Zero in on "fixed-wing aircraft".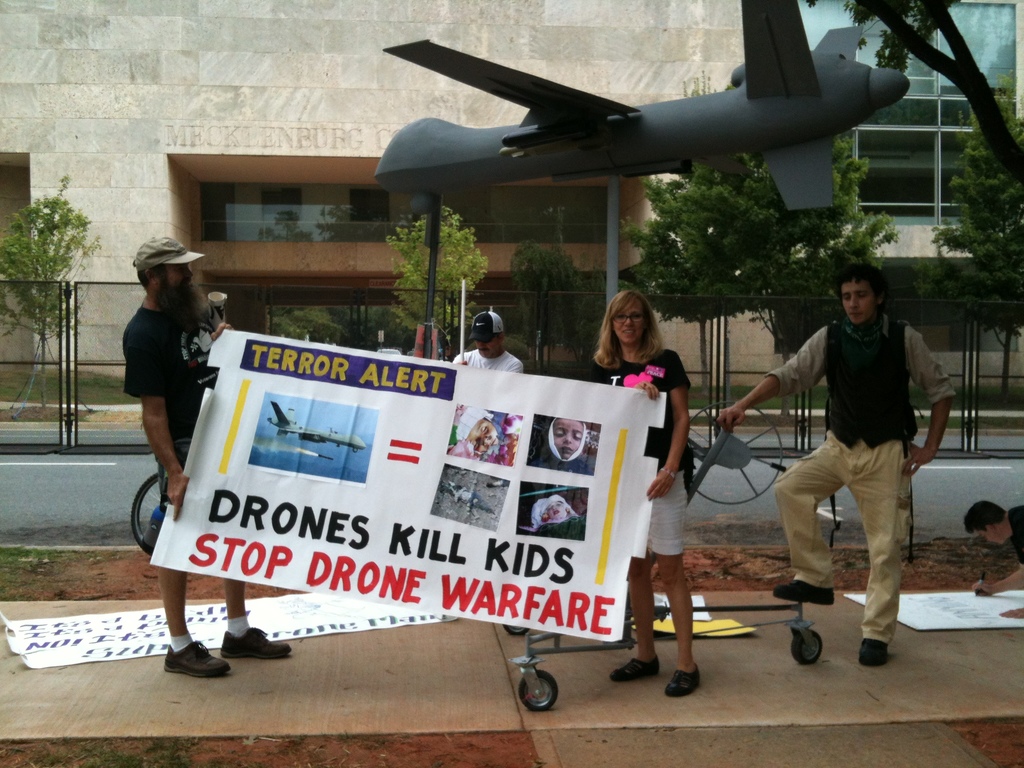
Zeroed in: 264 400 369 456.
